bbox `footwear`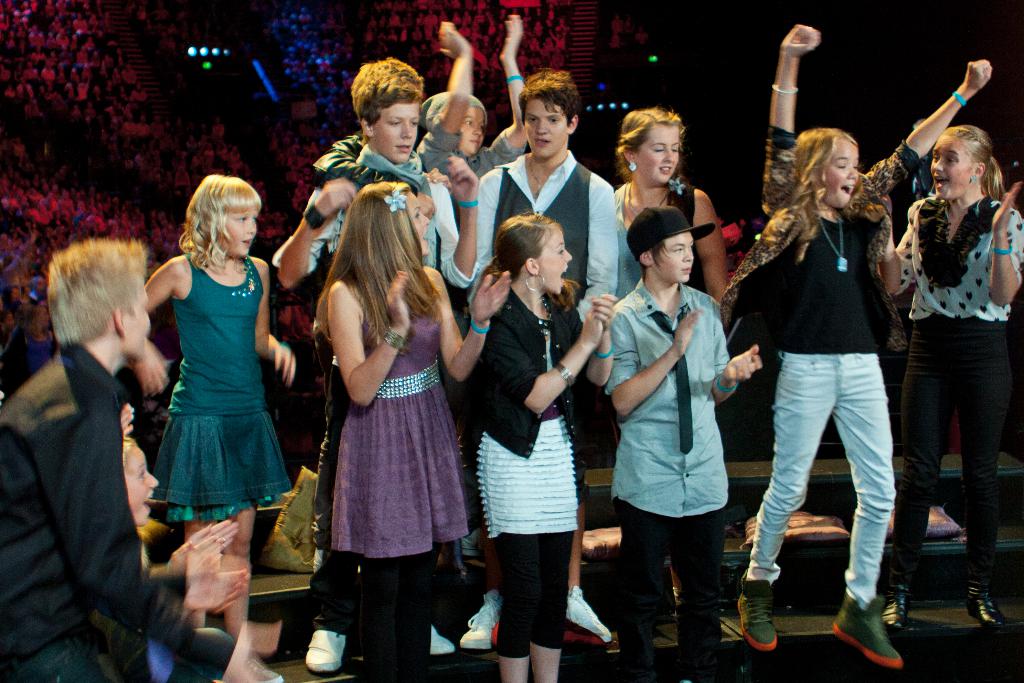
(964, 584, 1003, 624)
